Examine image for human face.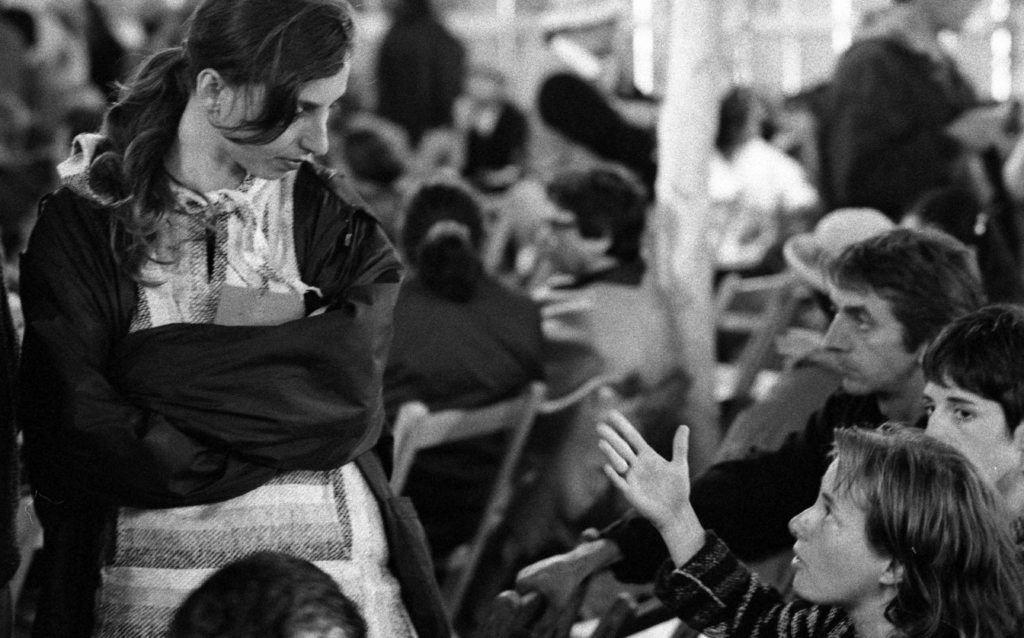
Examination result: detection(915, 358, 1018, 484).
